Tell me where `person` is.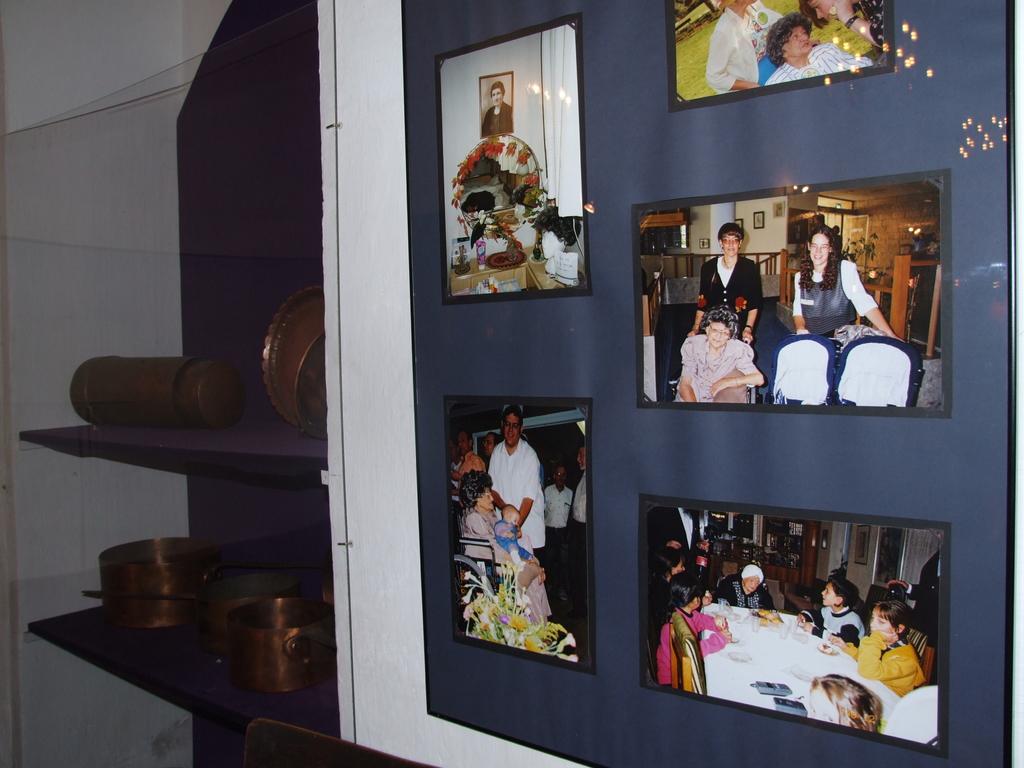
`person` is at bbox=[797, 0, 885, 45].
